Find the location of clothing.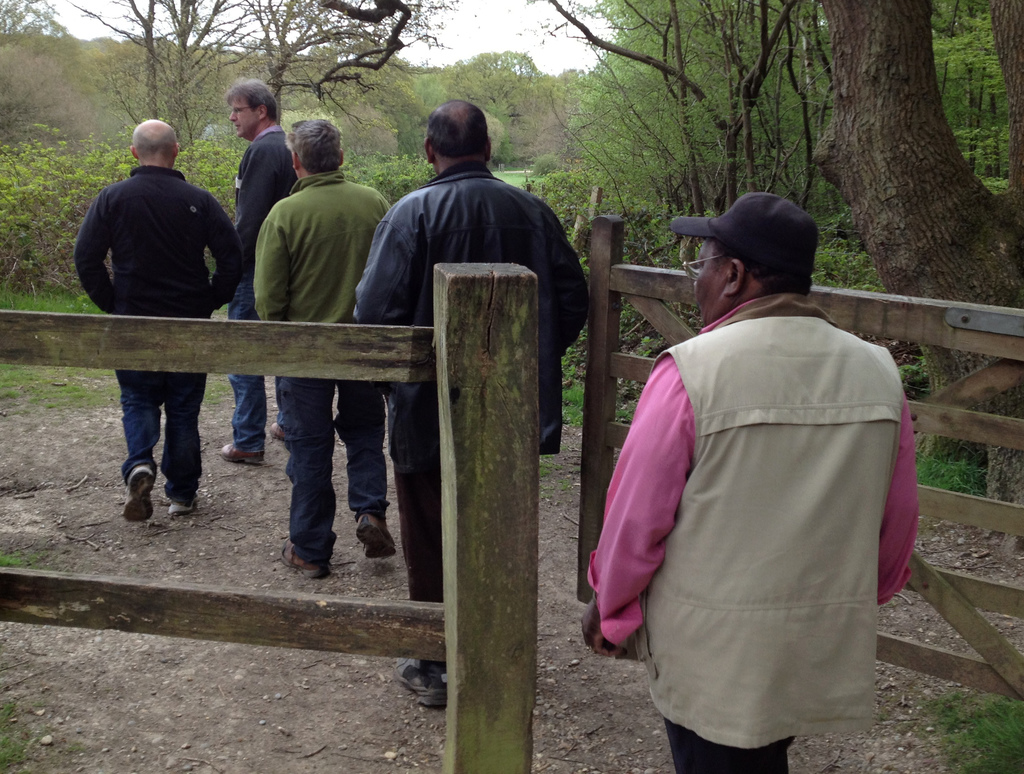
Location: 225/123/298/451.
